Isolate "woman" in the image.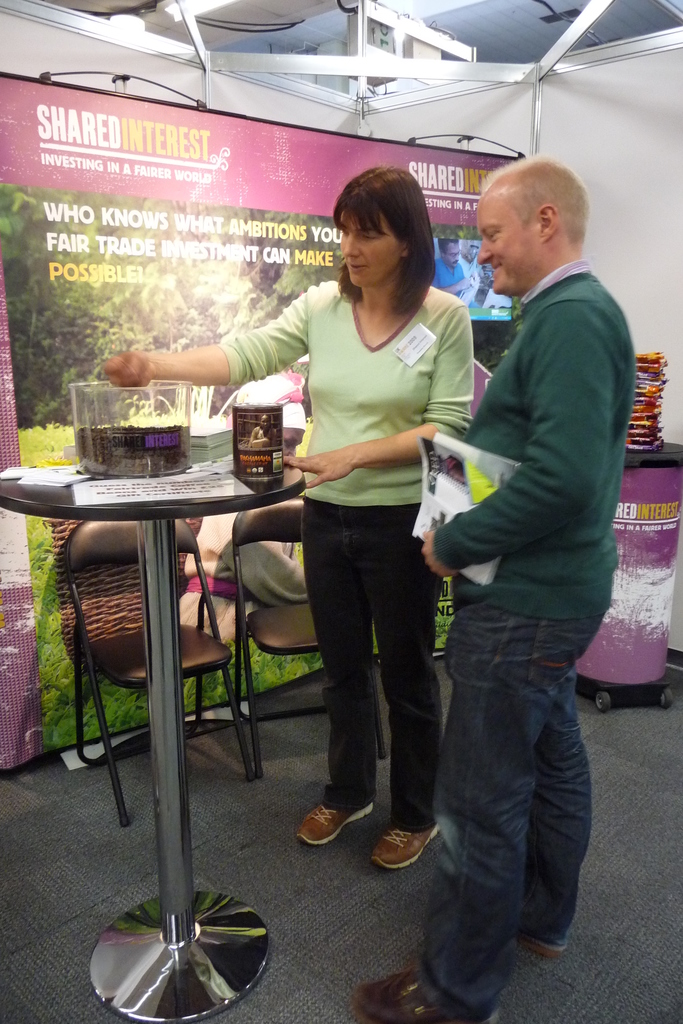
Isolated region: {"left": 101, "top": 166, "right": 473, "bottom": 867}.
